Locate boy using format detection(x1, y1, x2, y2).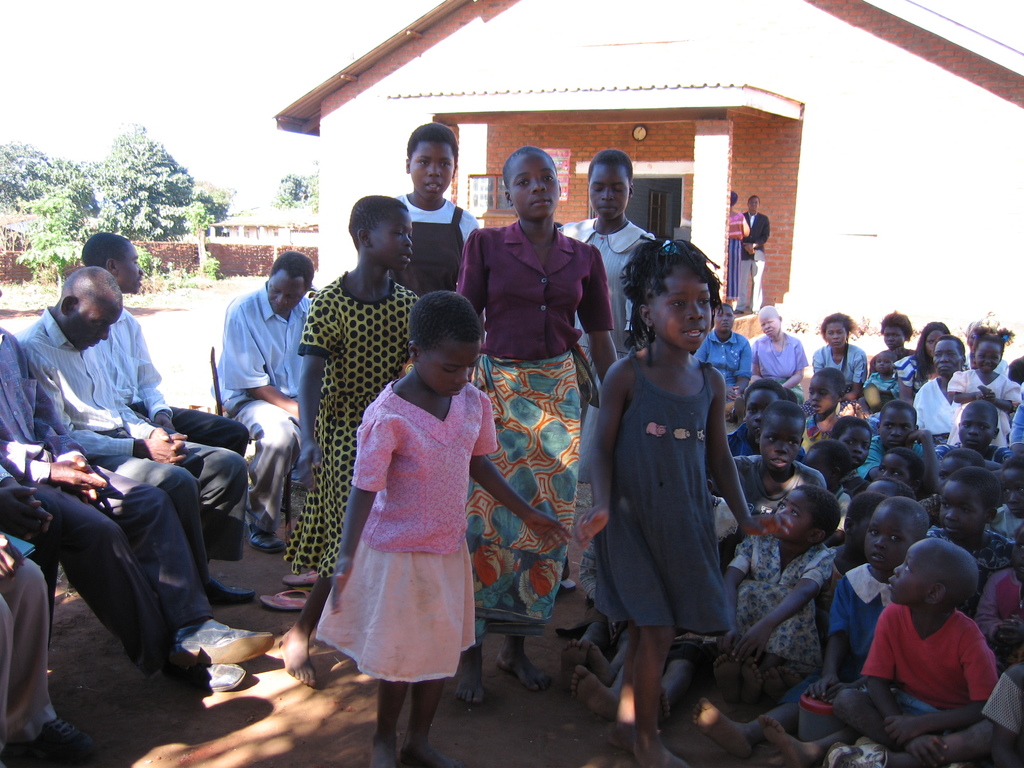
detection(934, 399, 1012, 470).
